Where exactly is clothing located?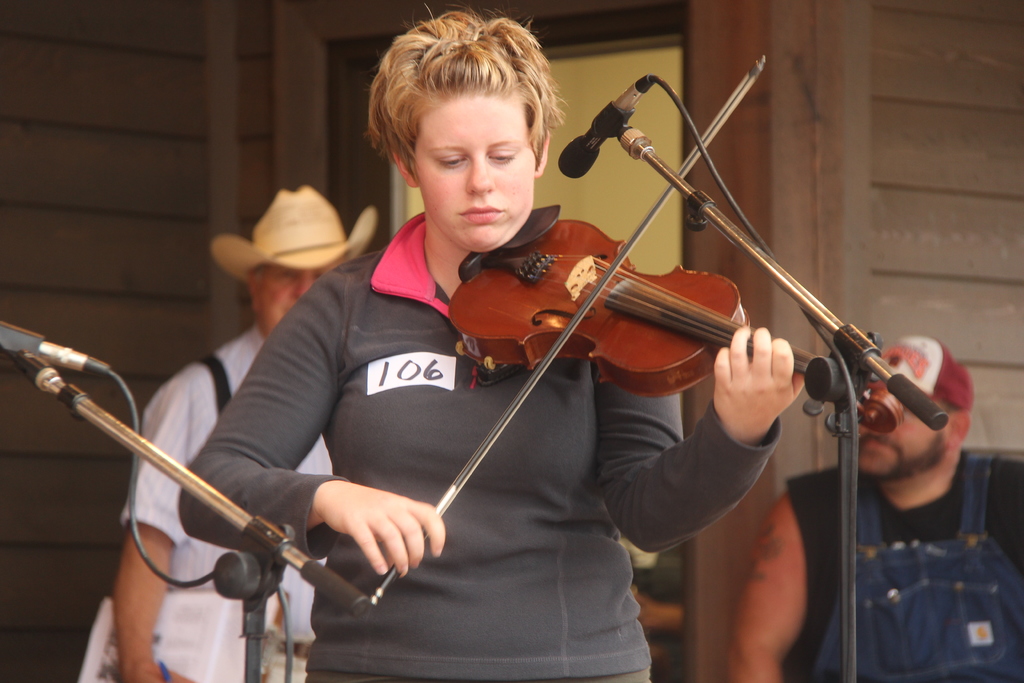
Its bounding box is pyautogui.locateOnScreen(120, 328, 333, 682).
